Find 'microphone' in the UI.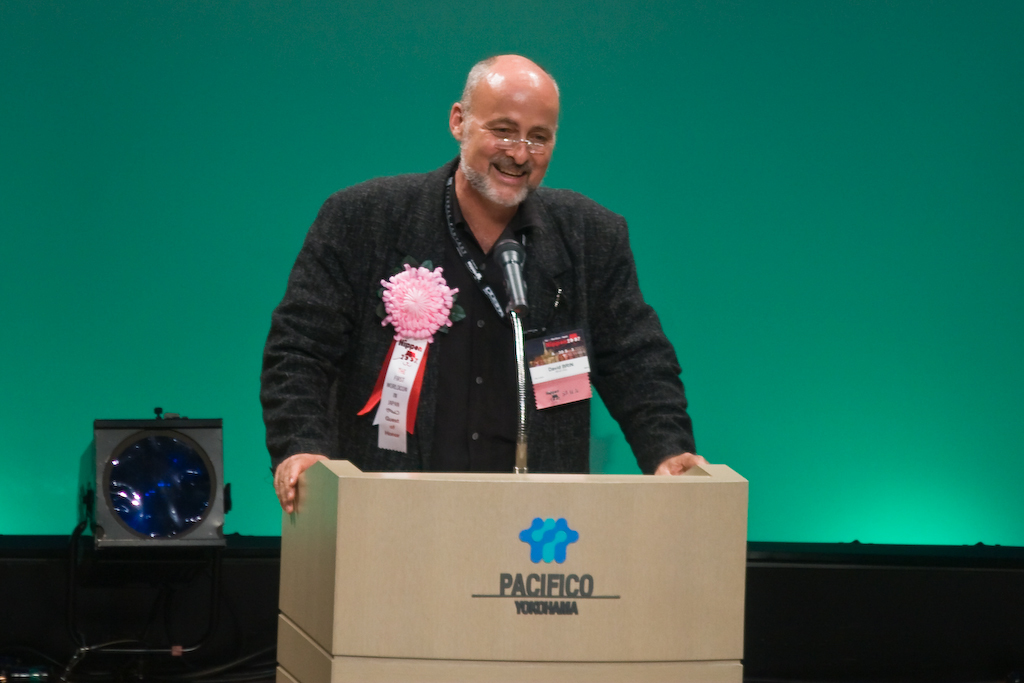
UI element at 492/239/529/317.
